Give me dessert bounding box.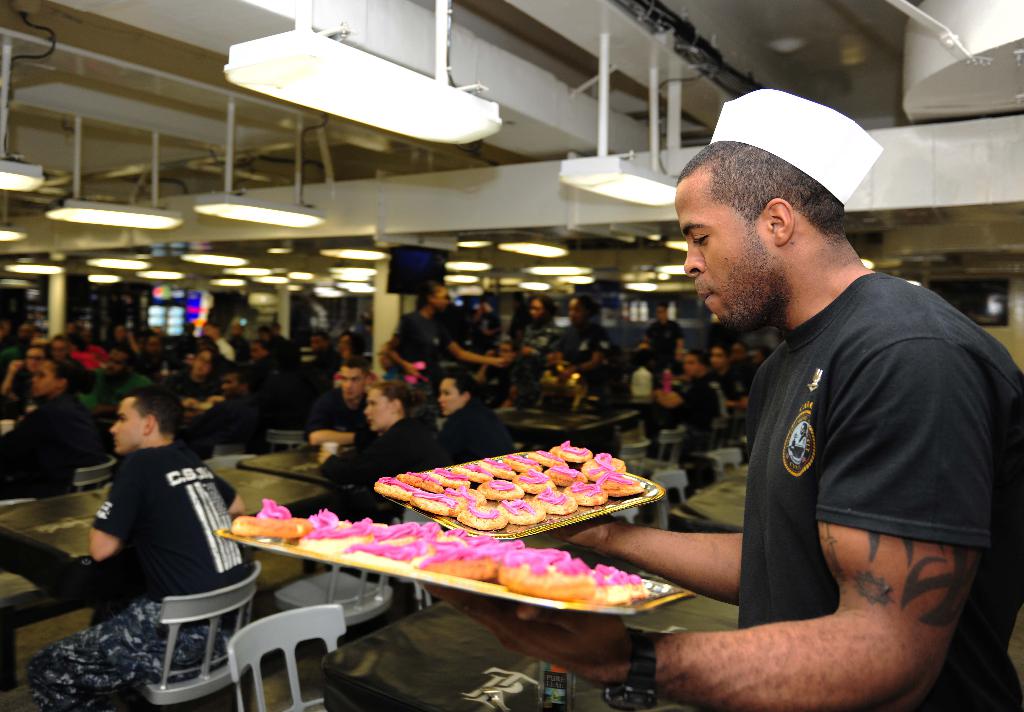
{"x1": 339, "y1": 452, "x2": 692, "y2": 547}.
